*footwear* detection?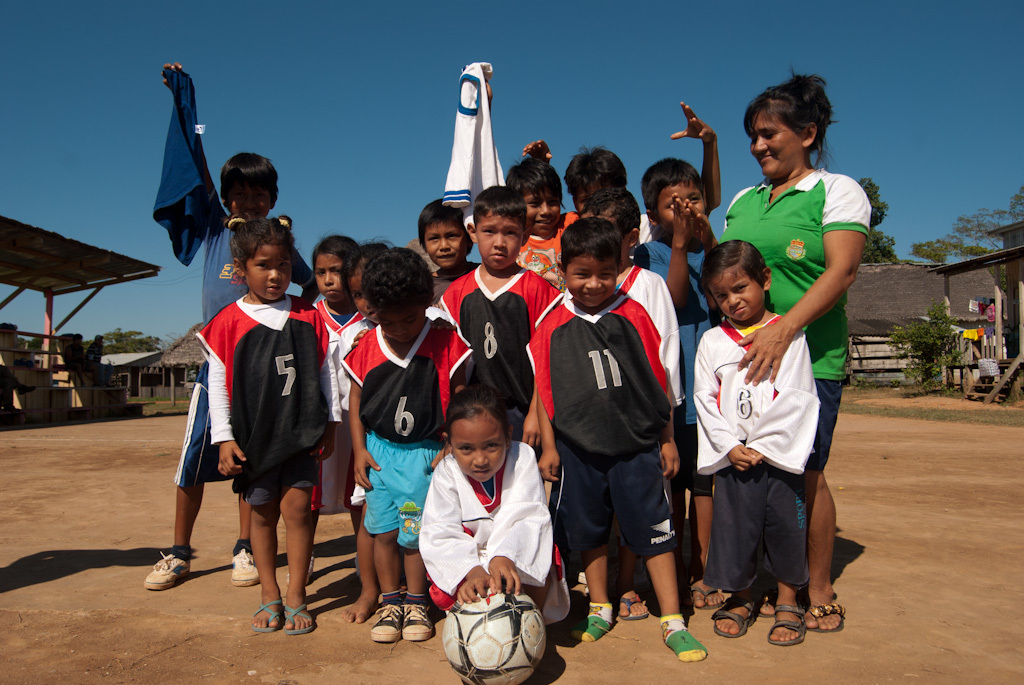
<region>258, 592, 275, 632</region>
